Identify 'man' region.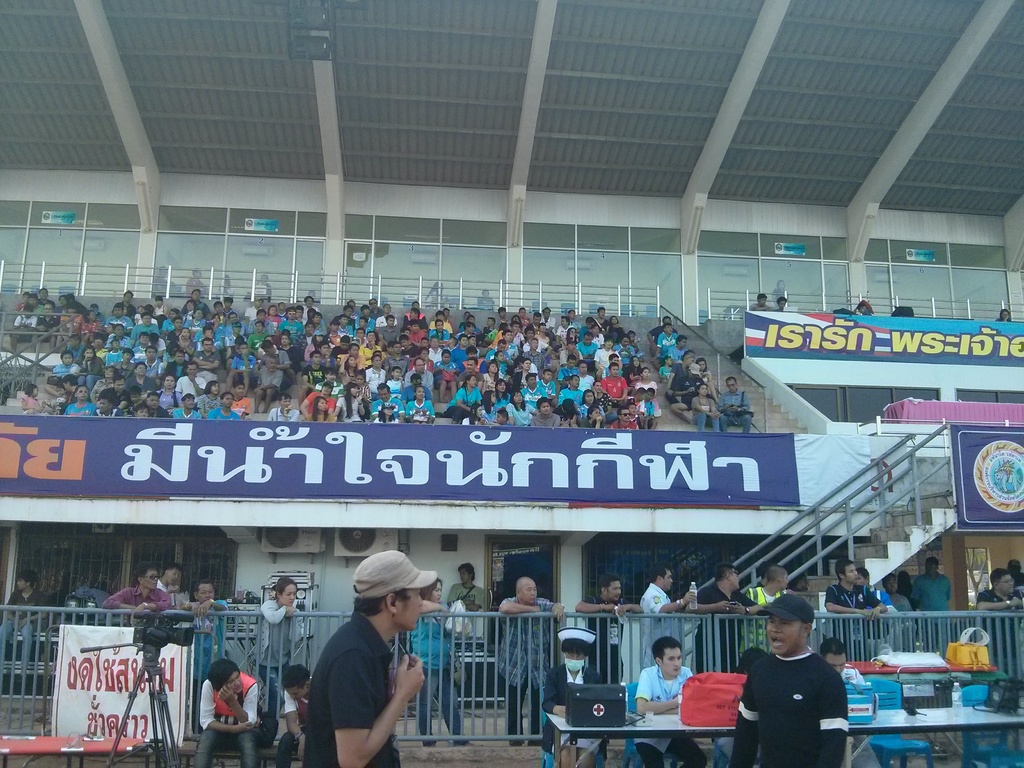
Region: 600:362:628:406.
